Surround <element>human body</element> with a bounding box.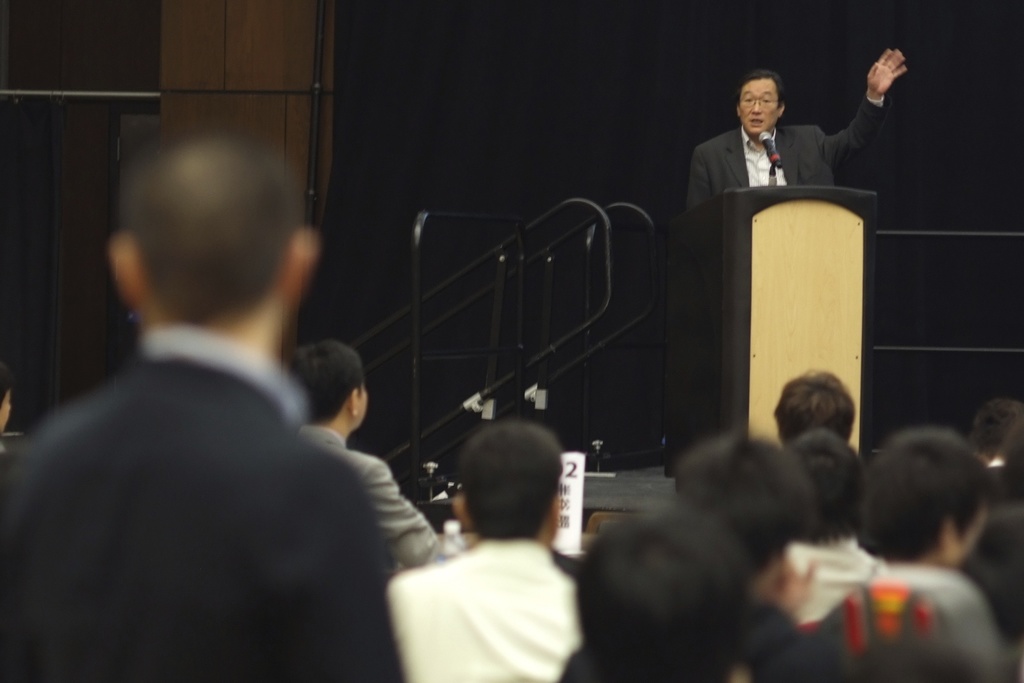
bbox(33, 140, 440, 682).
